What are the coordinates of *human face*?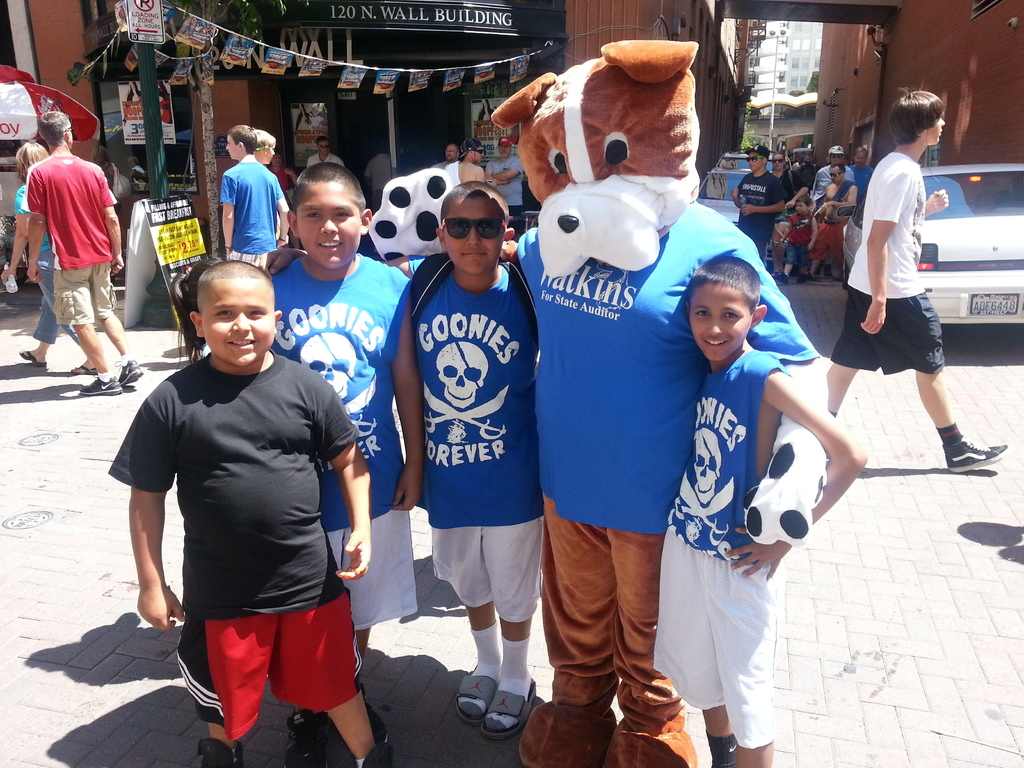
[x1=271, y1=145, x2=281, y2=168].
